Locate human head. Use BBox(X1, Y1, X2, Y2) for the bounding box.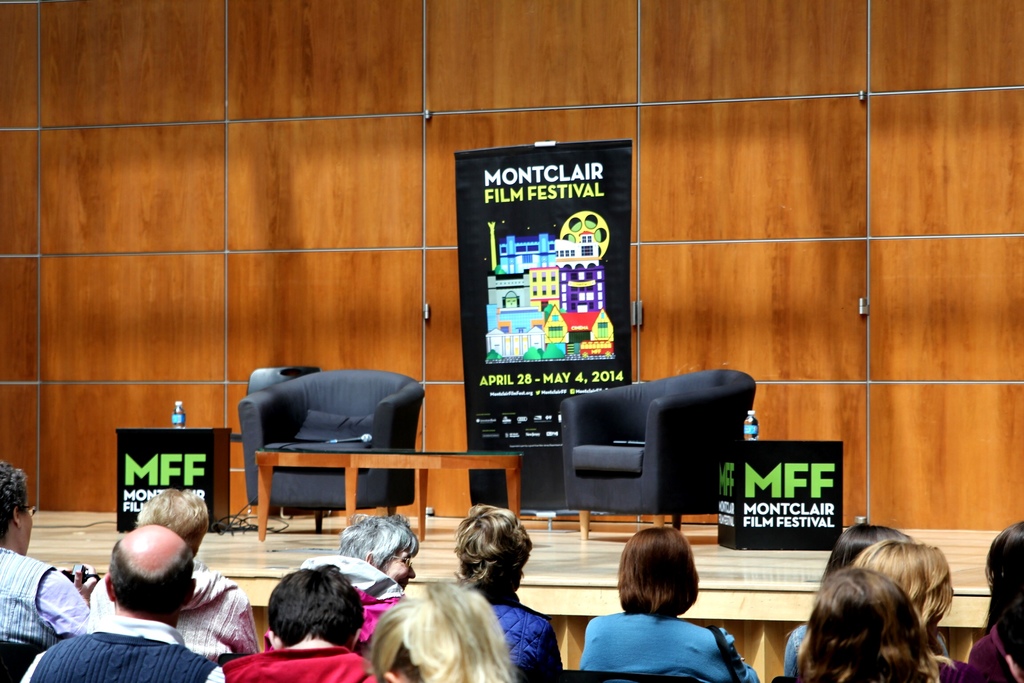
BBox(136, 491, 216, 558).
